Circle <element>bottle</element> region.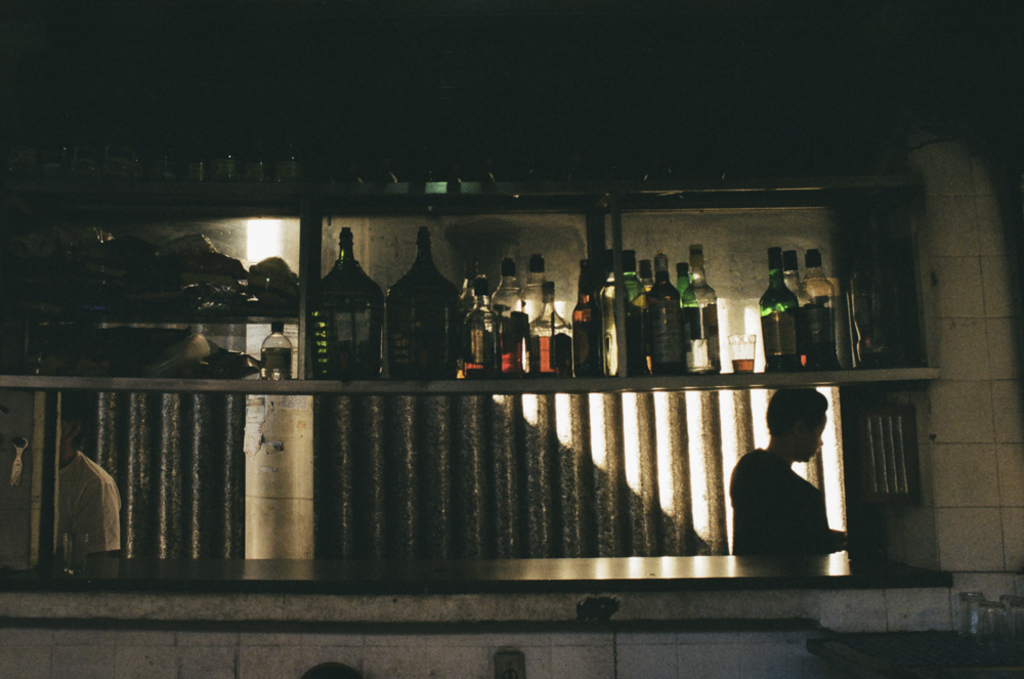
Region: select_region(489, 243, 530, 360).
